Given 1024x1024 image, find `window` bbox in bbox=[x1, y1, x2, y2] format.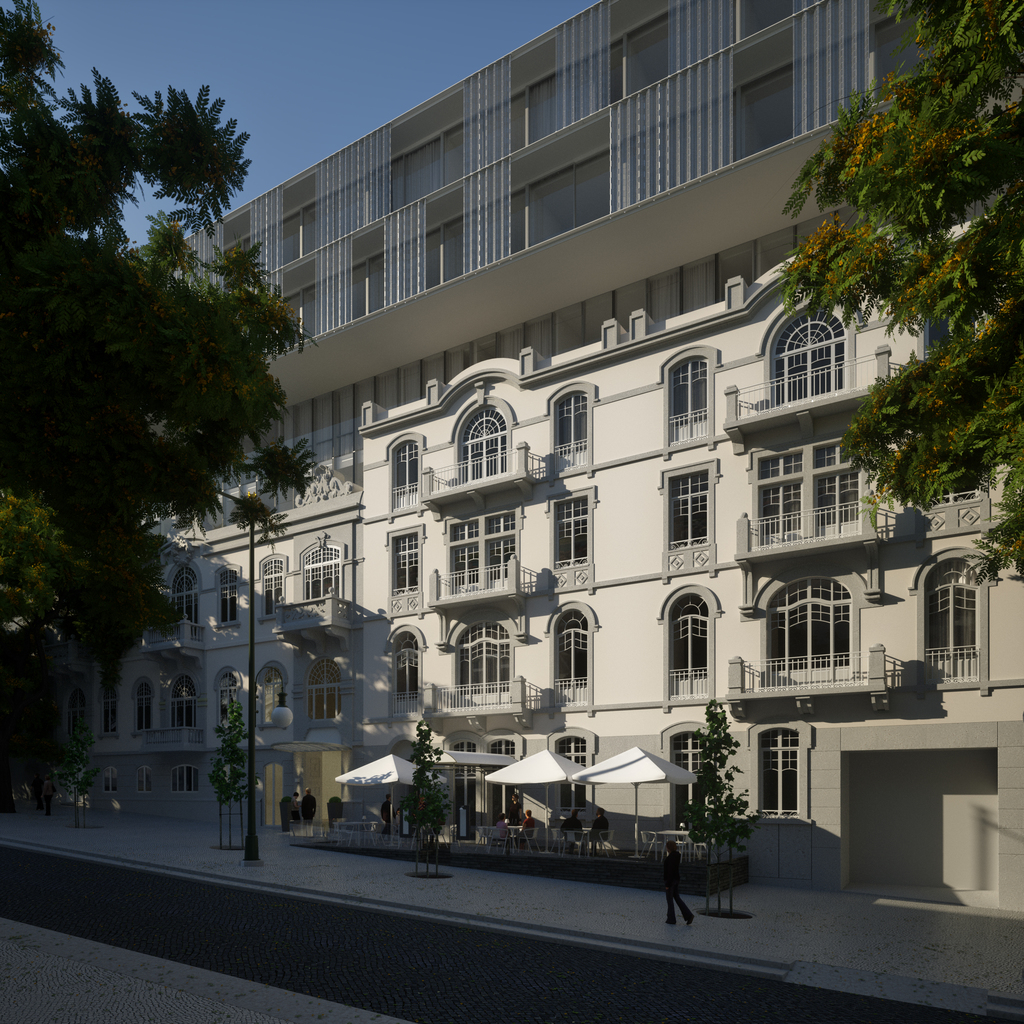
bbox=[542, 598, 600, 717].
